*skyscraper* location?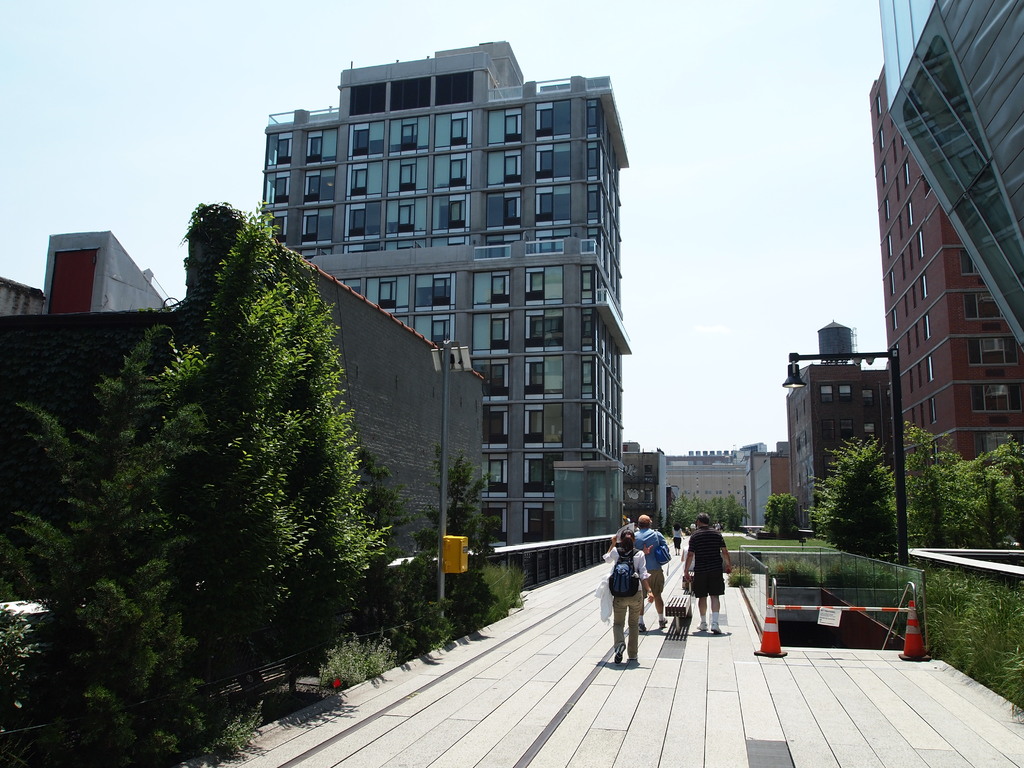
select_region(785, 359, 890, 529)
